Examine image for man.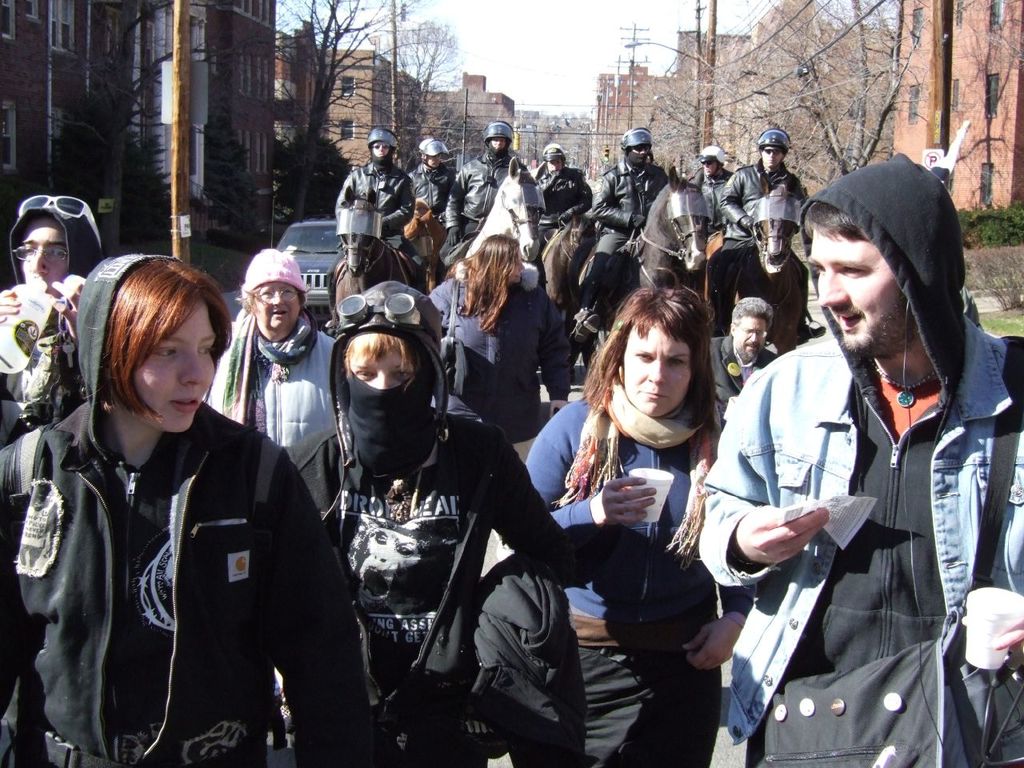
Examination result: bbox(444, 114, 546, 264).
